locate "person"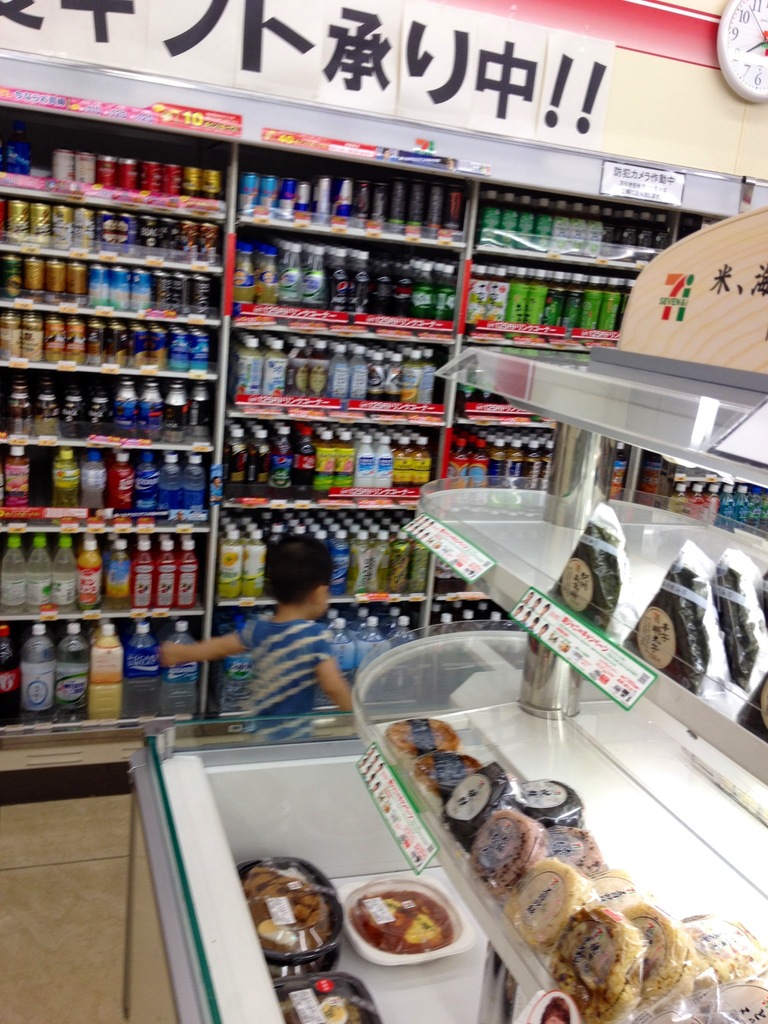
crop(157, 537, 362, 744)
